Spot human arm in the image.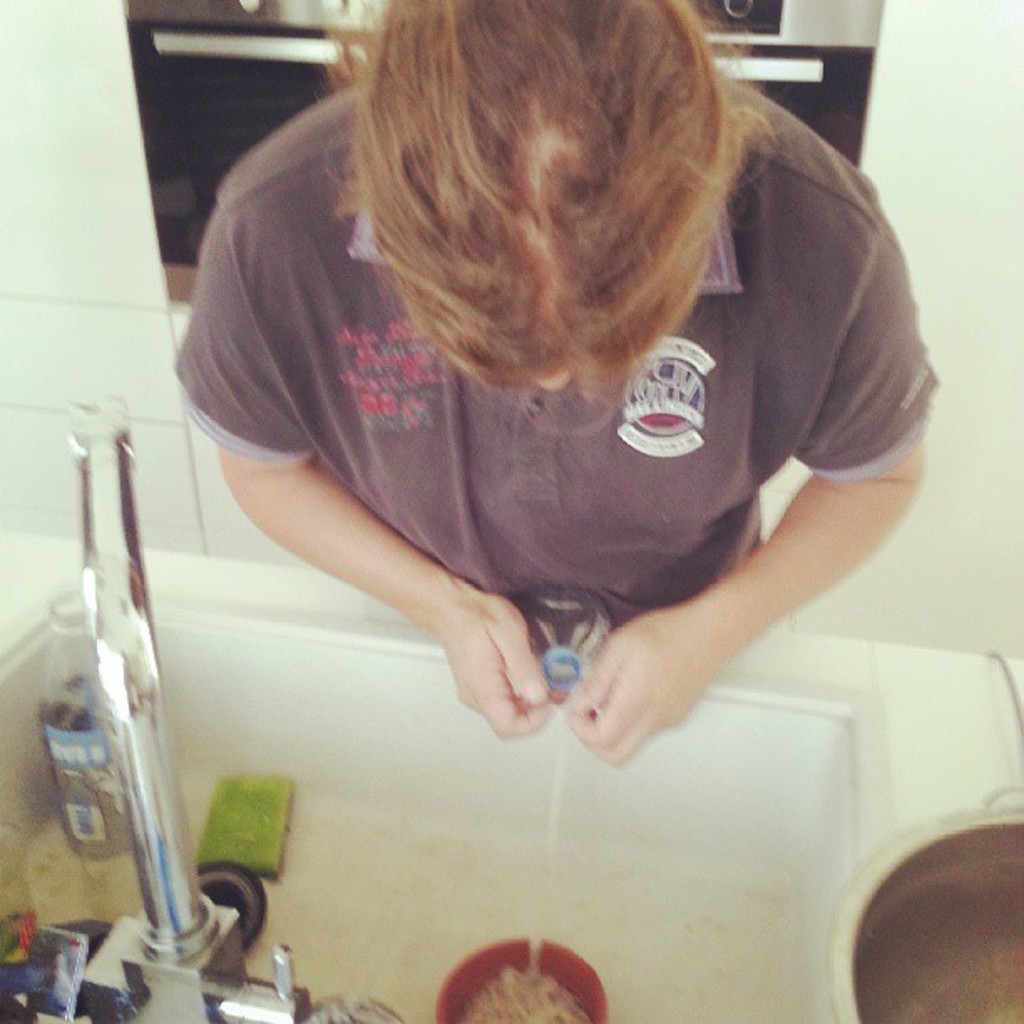
human arm found at 172, 161, 550, 738.
